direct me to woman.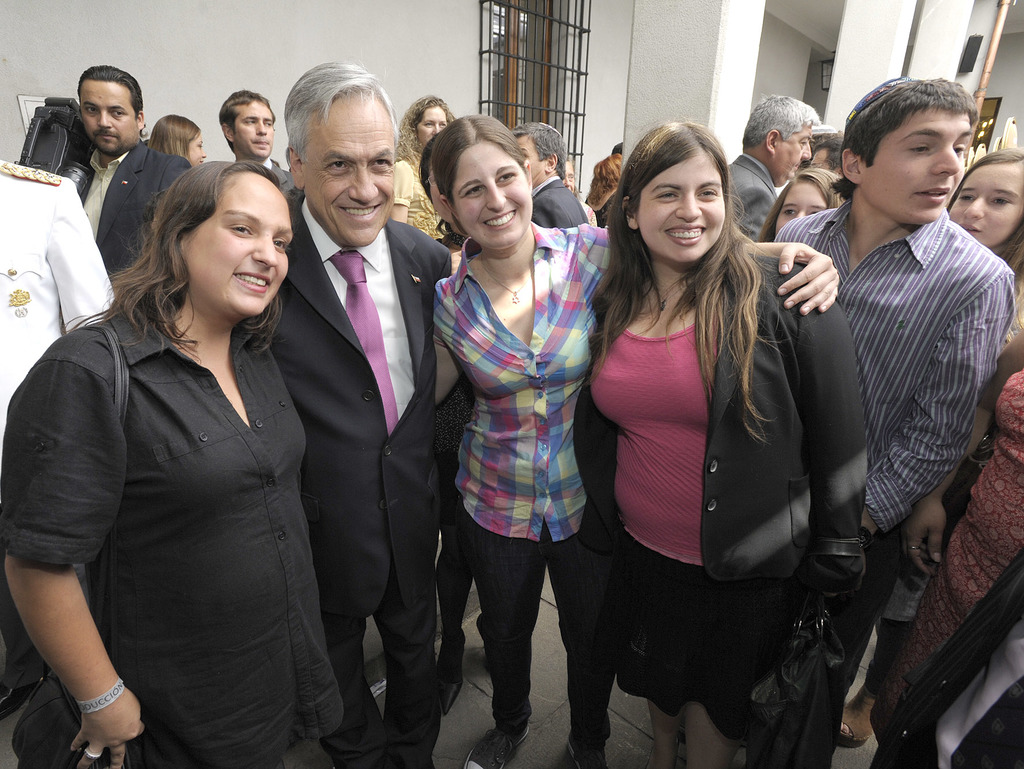
Direction: box(32, 125, 332, 768).
